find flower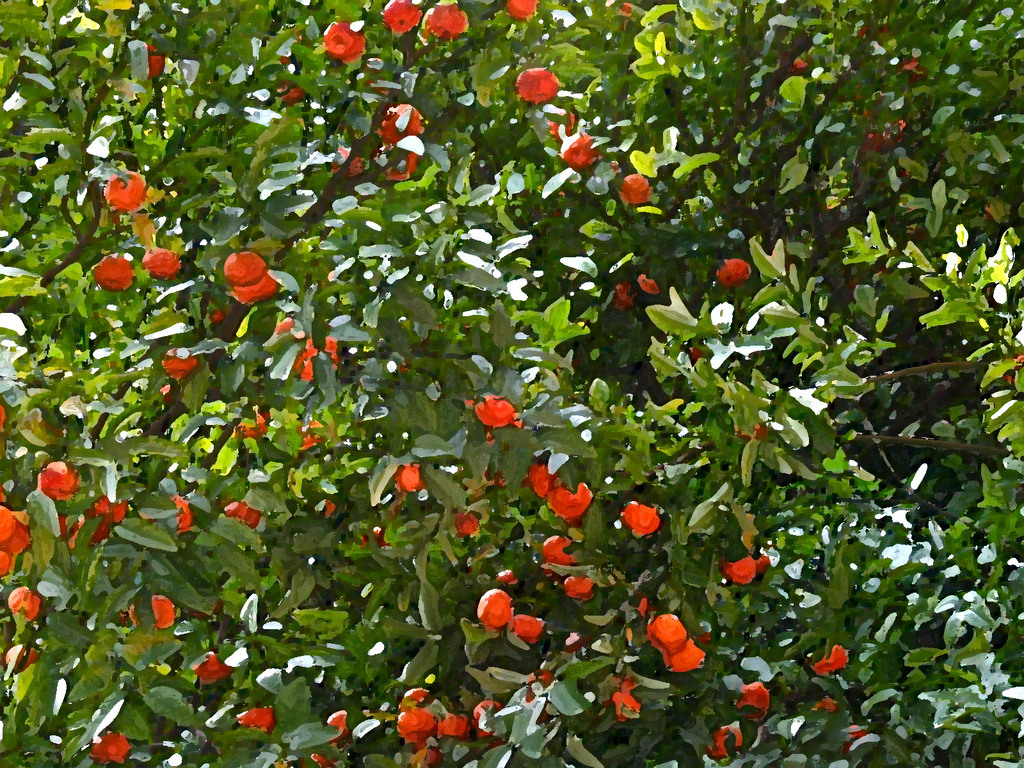
box(34, 459, 84, 493)
